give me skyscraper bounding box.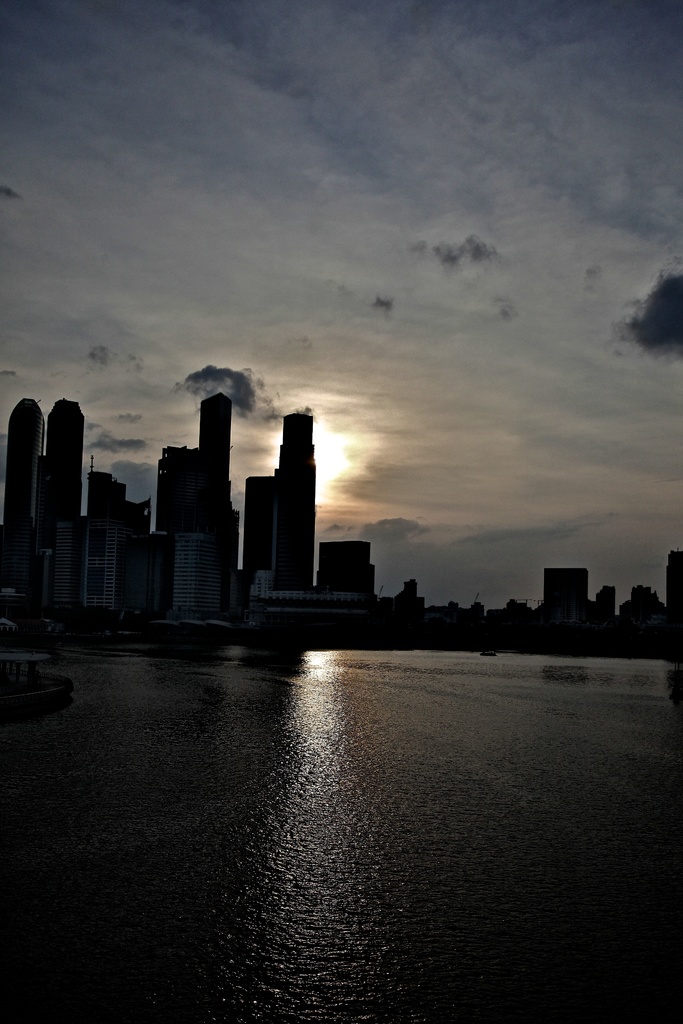
(left=544, top=557, right=593, bottom=612).
